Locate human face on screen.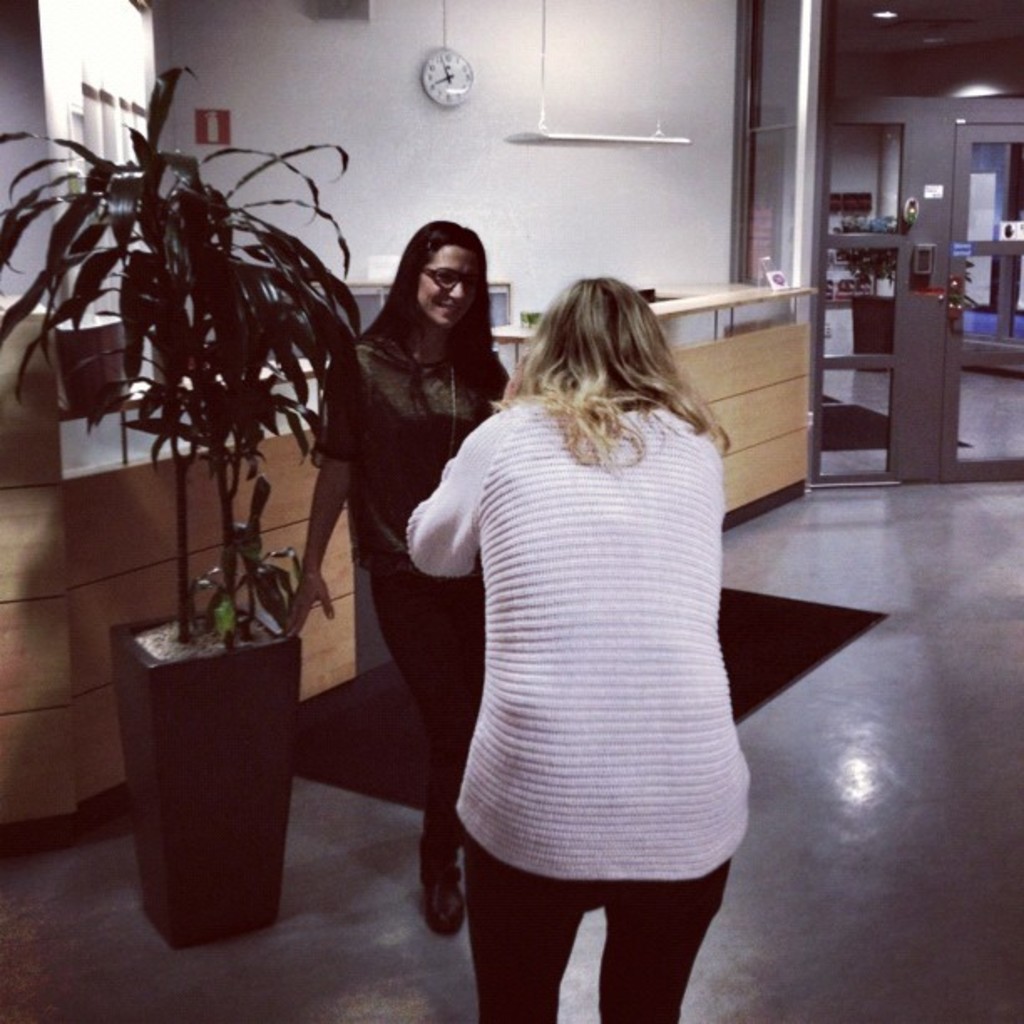
On screen at pyautogui.locateOnScreen(415, 248, 479, 330).
